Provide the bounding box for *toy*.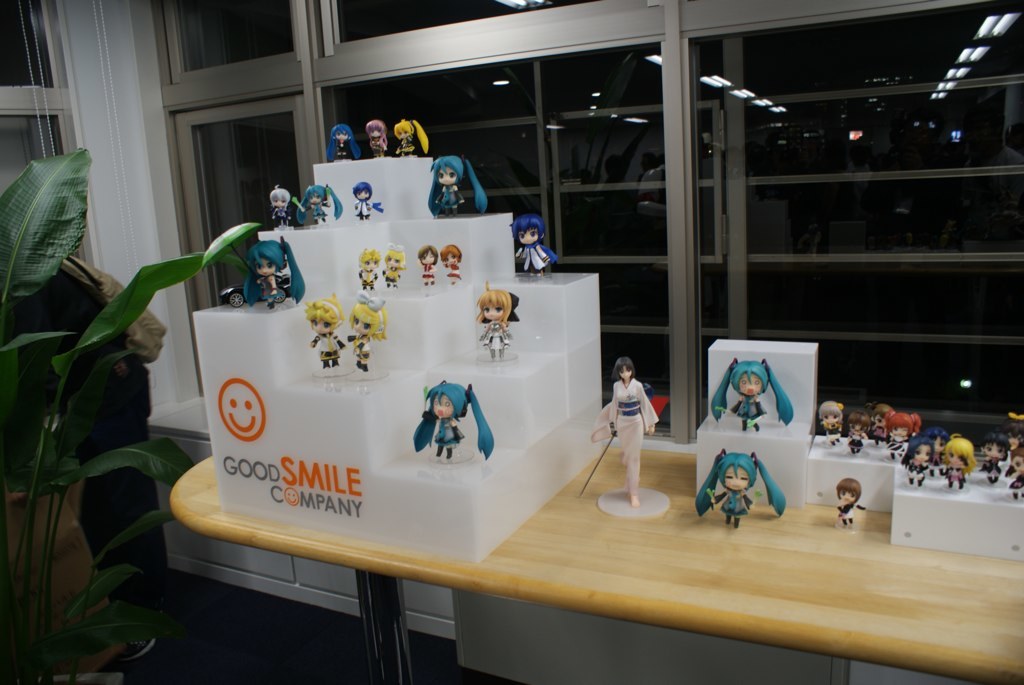
[left=848, top=418, right=865, bottom=452].
